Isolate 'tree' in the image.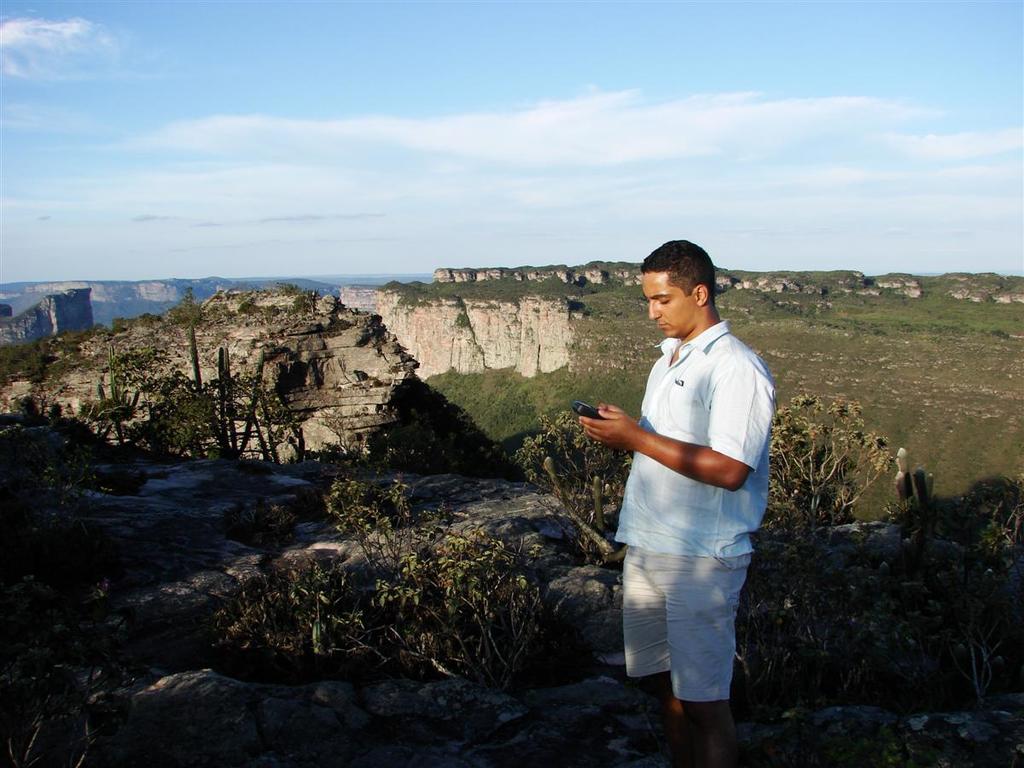
Isolated region: <box>172,283,203,322</box>.
